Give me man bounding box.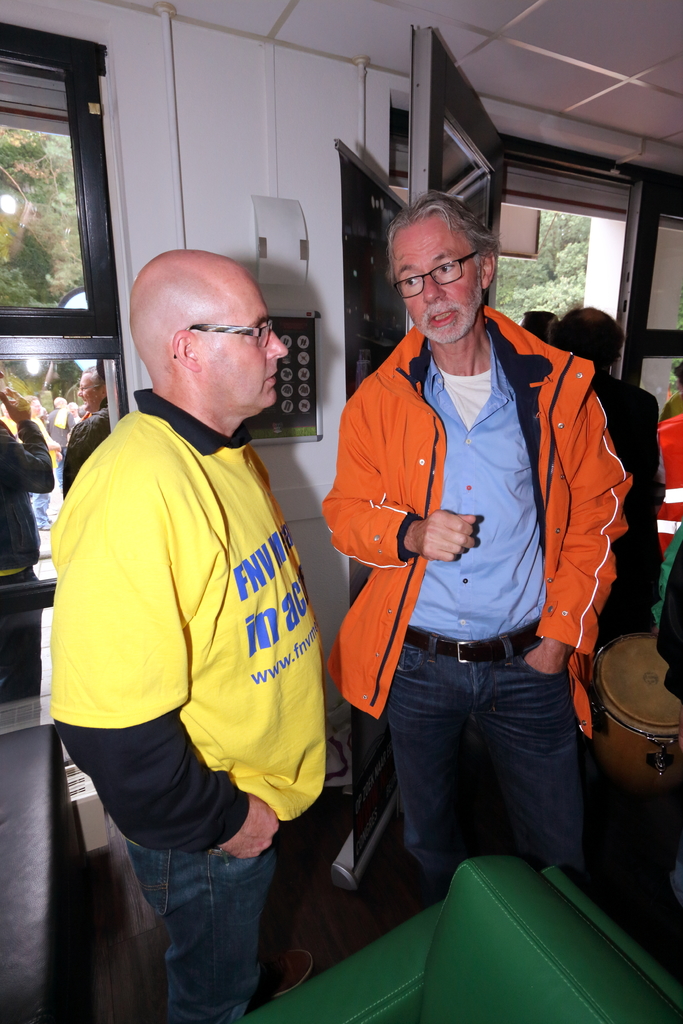
{"left": 56, "top": 193, "right": 345, "bottom": 1007}.
